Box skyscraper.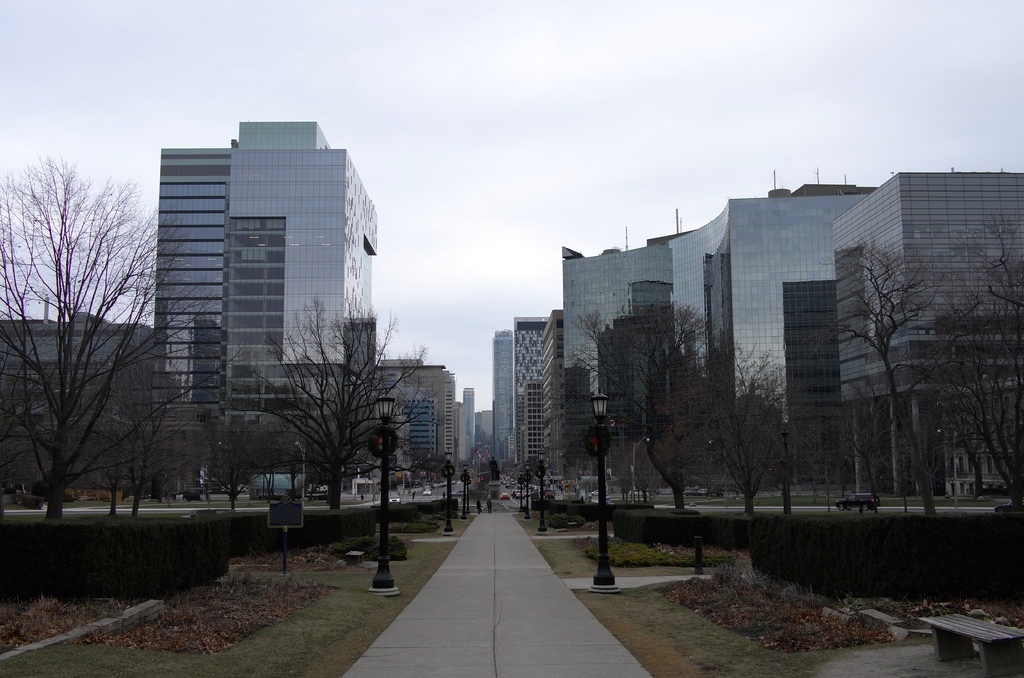
<box>377,359,460,478</box>.
